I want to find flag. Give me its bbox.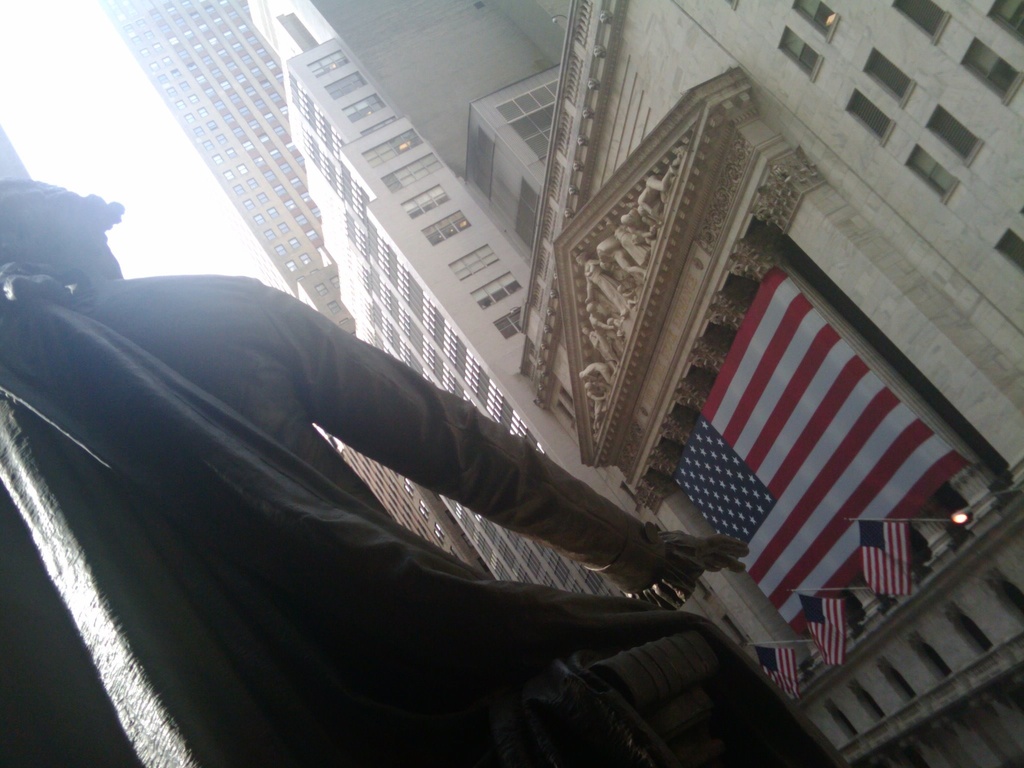
(864,519,911,598).
